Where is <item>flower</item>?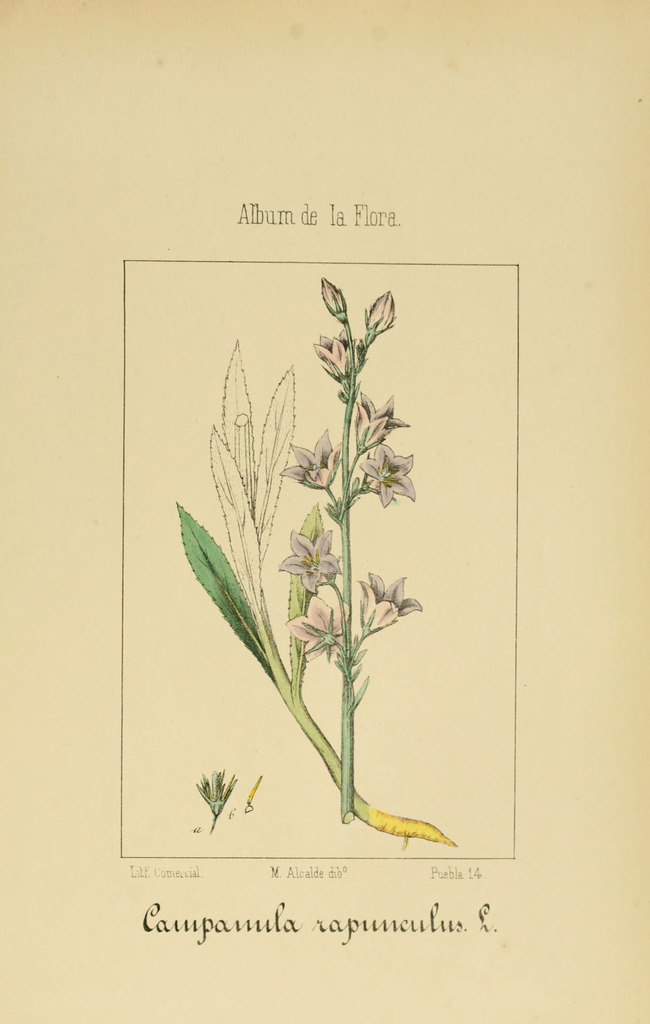
(276, 531, 339, 595).
